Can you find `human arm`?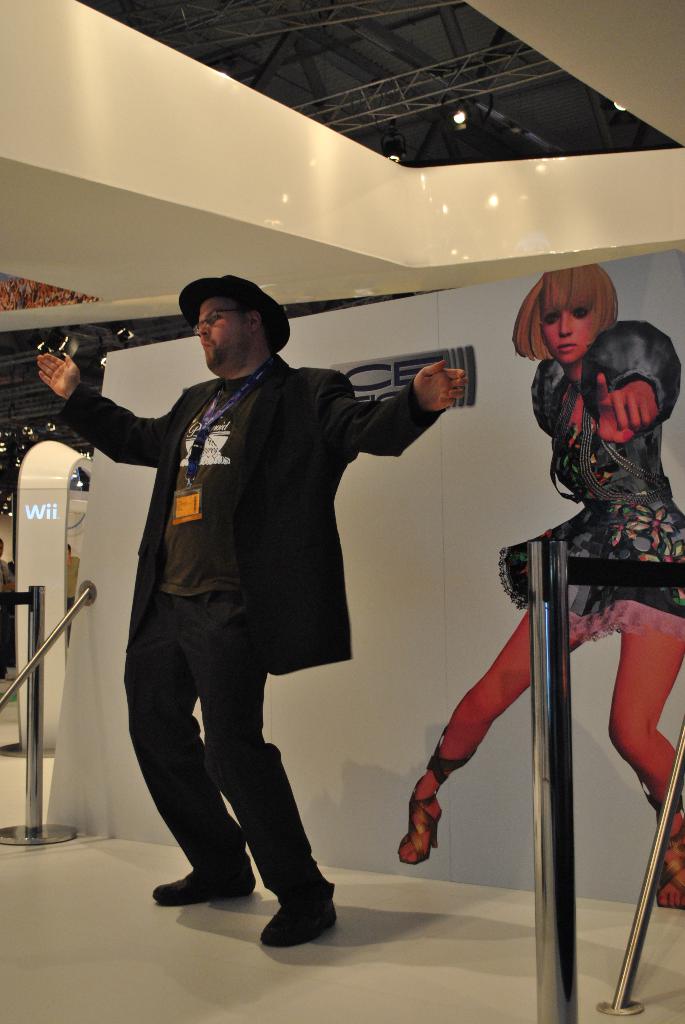
Yes, bounding box: x1=592 y1=323 x2=681 y2=440.
